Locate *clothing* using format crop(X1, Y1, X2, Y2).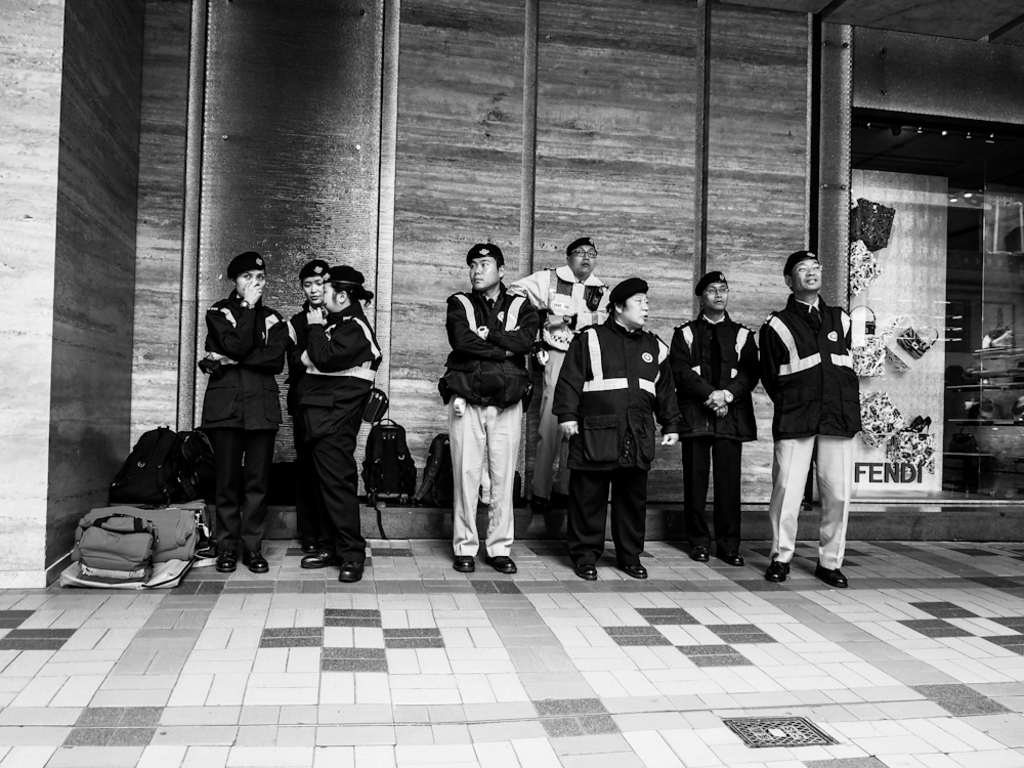
crop(198, 283, 289, 554).
